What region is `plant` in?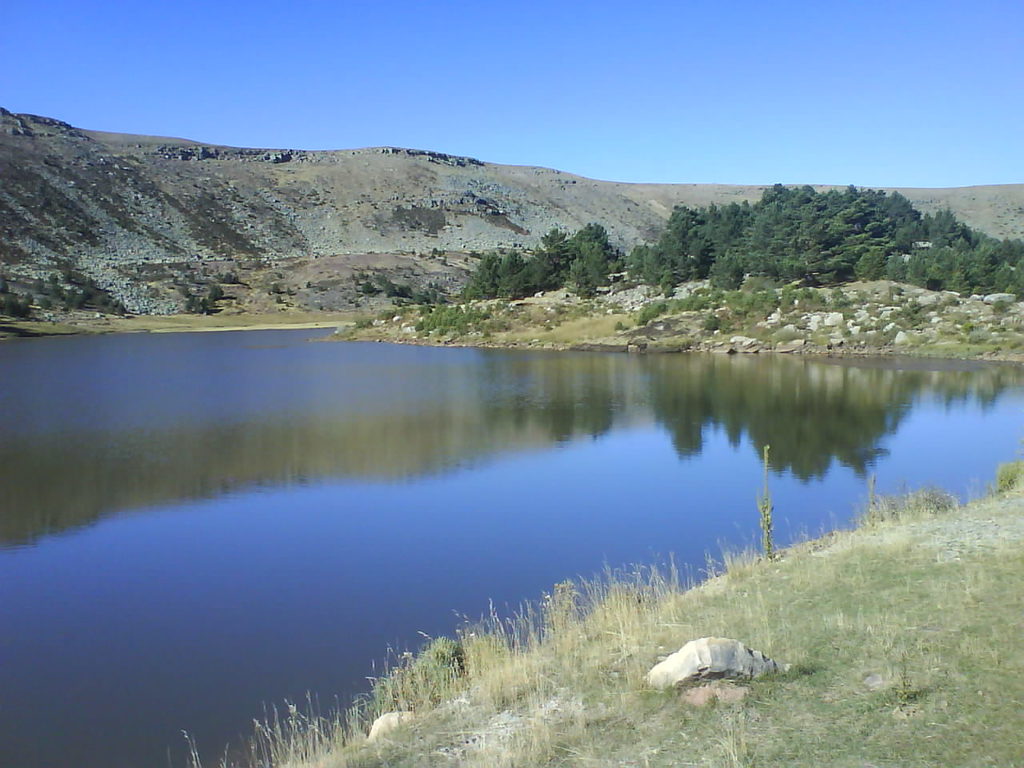
{"x1": 386, "y1": 282, "x2": 392, "y2": 297}.
